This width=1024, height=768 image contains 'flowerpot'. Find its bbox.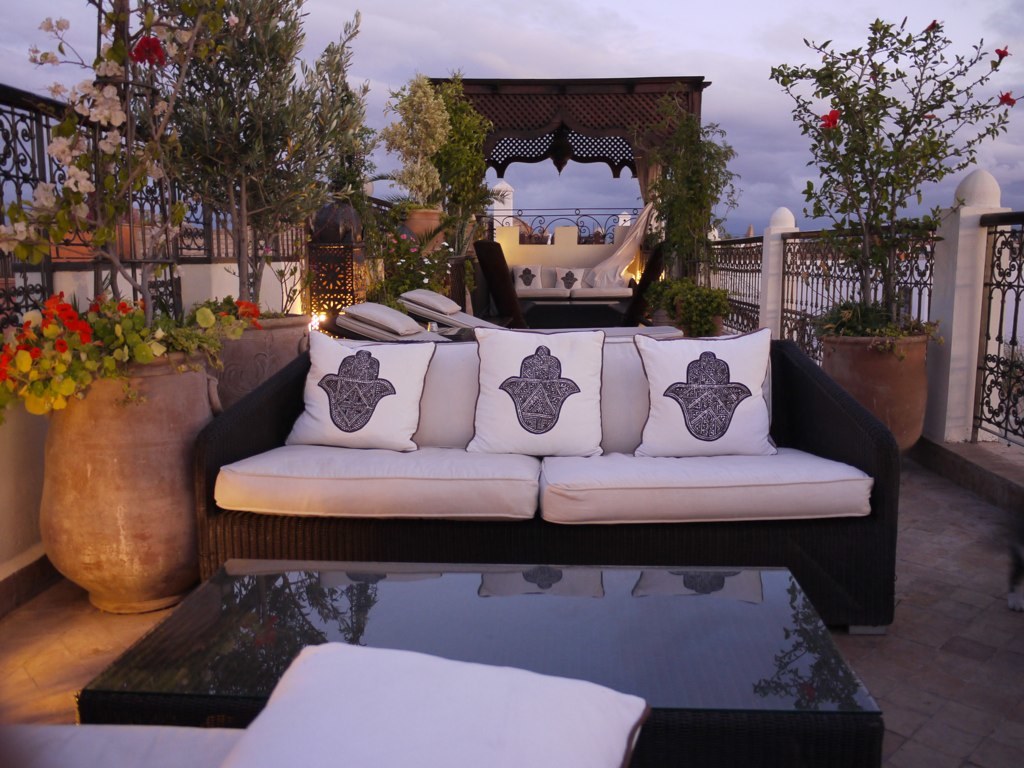
<bbox>671, 298, 687, 327</bbox>.
